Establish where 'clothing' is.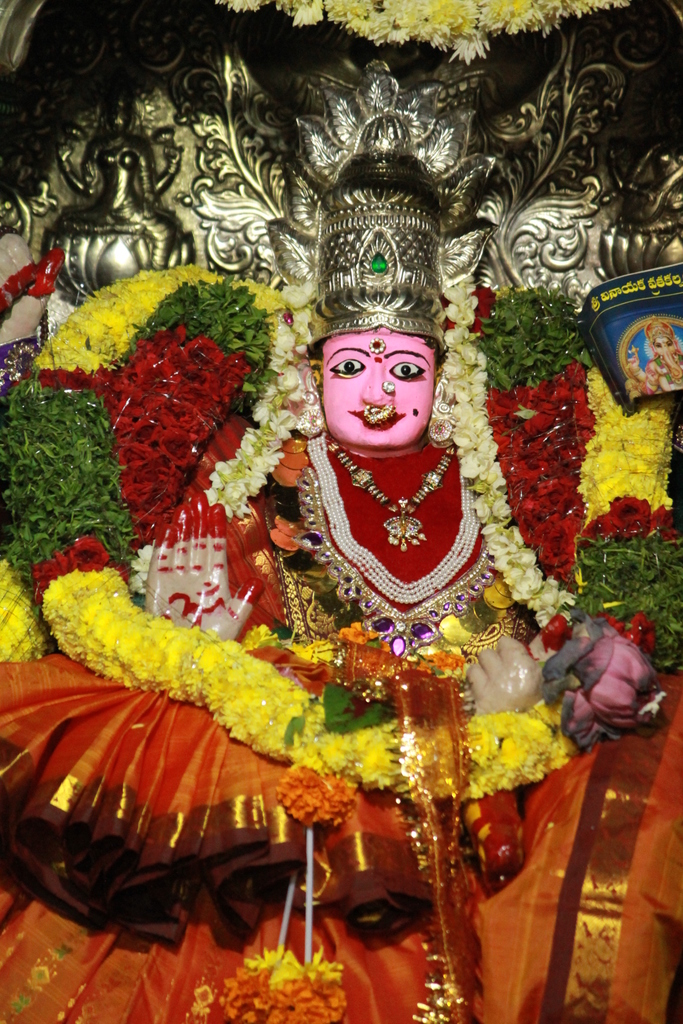
Established at detection(0, 442, 680, 1023).
